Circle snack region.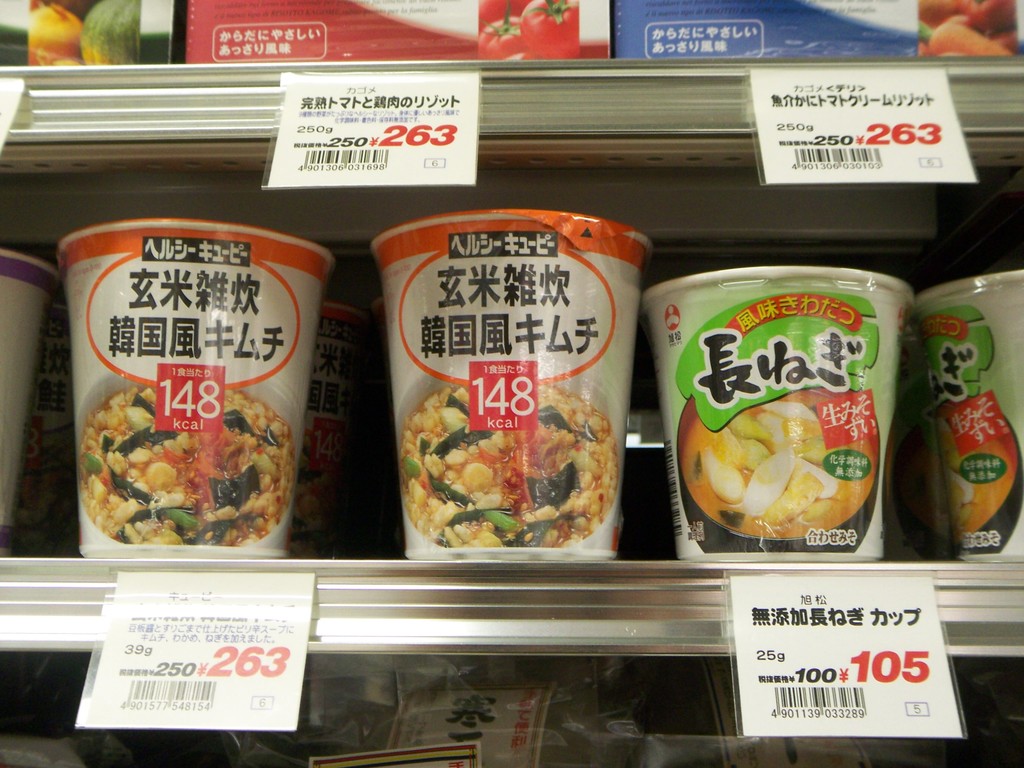
Region: (left=682, top=388, right=850, bottom=536).
